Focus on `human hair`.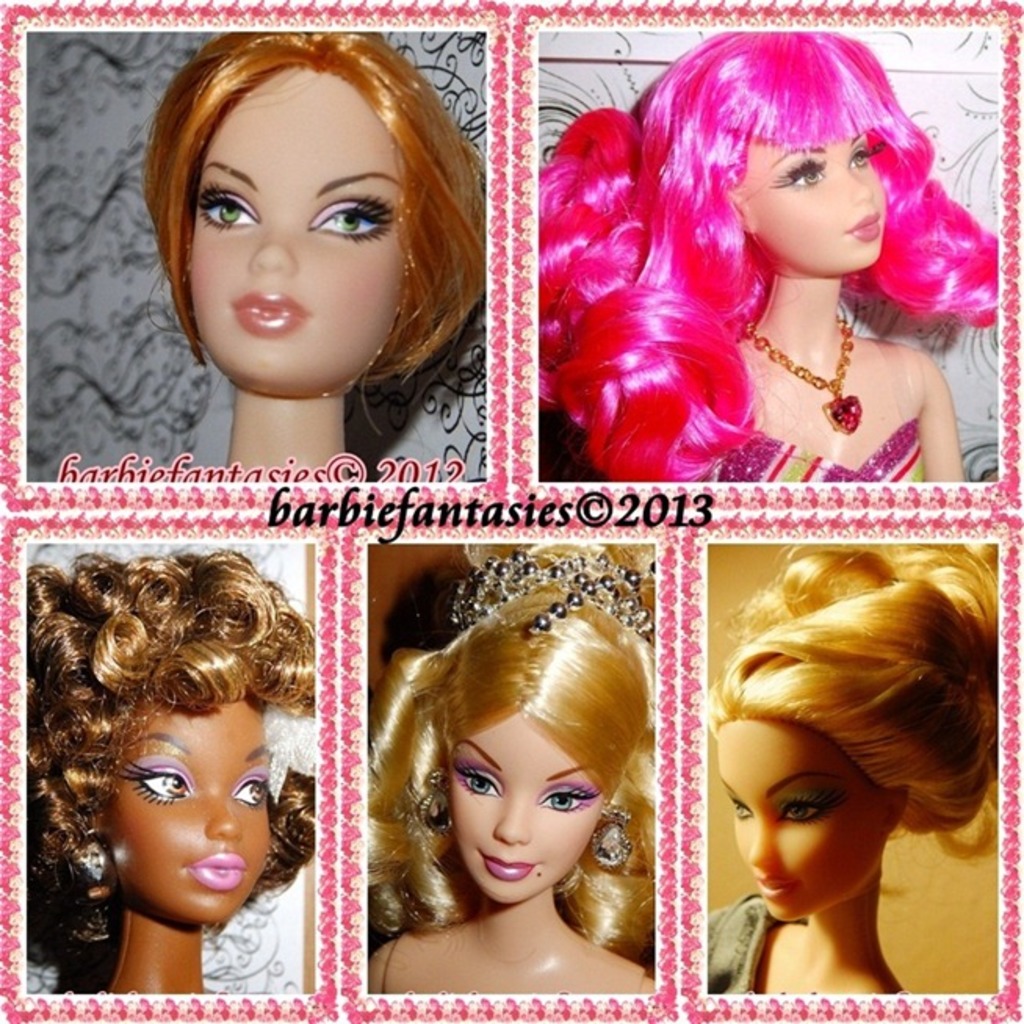
Focused at 366 546 654 955.
